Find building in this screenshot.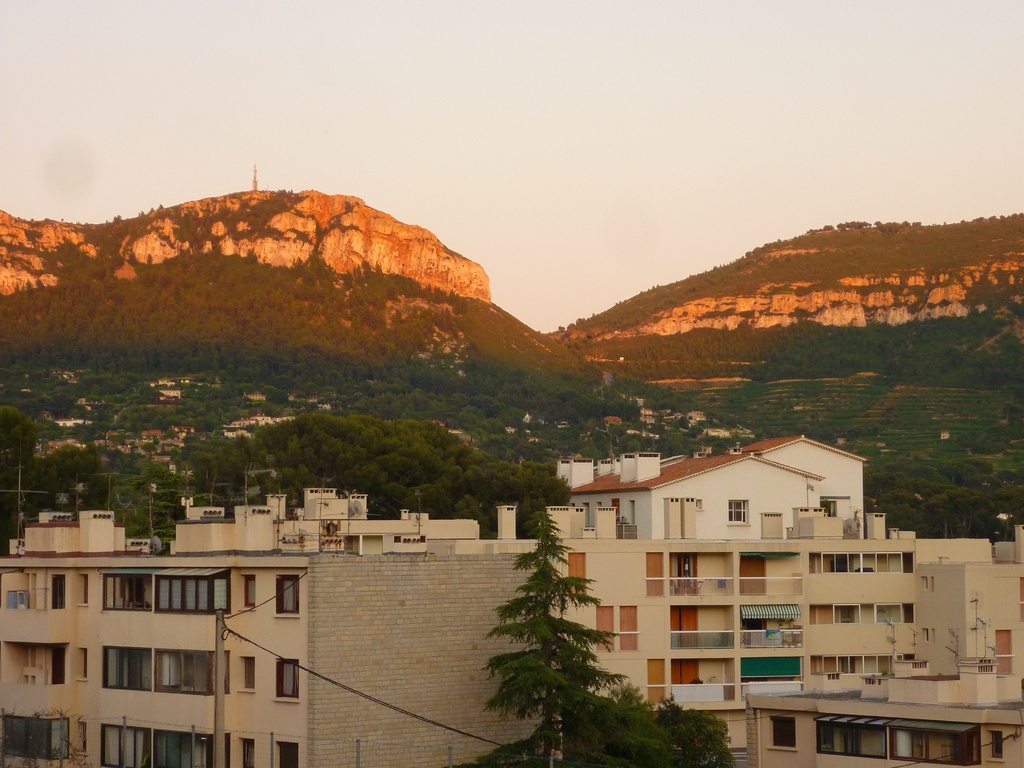
The bounding box for building is <region>542, 496, 1023, 767</region>.
